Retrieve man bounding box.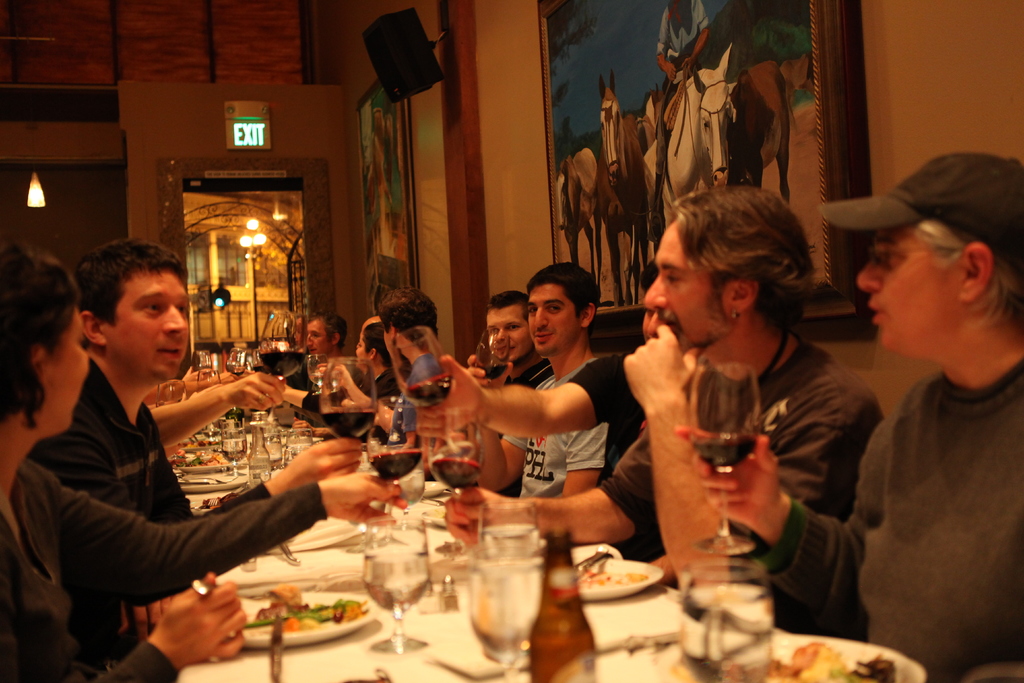
Bounding box: x1=442 y1=184 x2=884 y2=638.
